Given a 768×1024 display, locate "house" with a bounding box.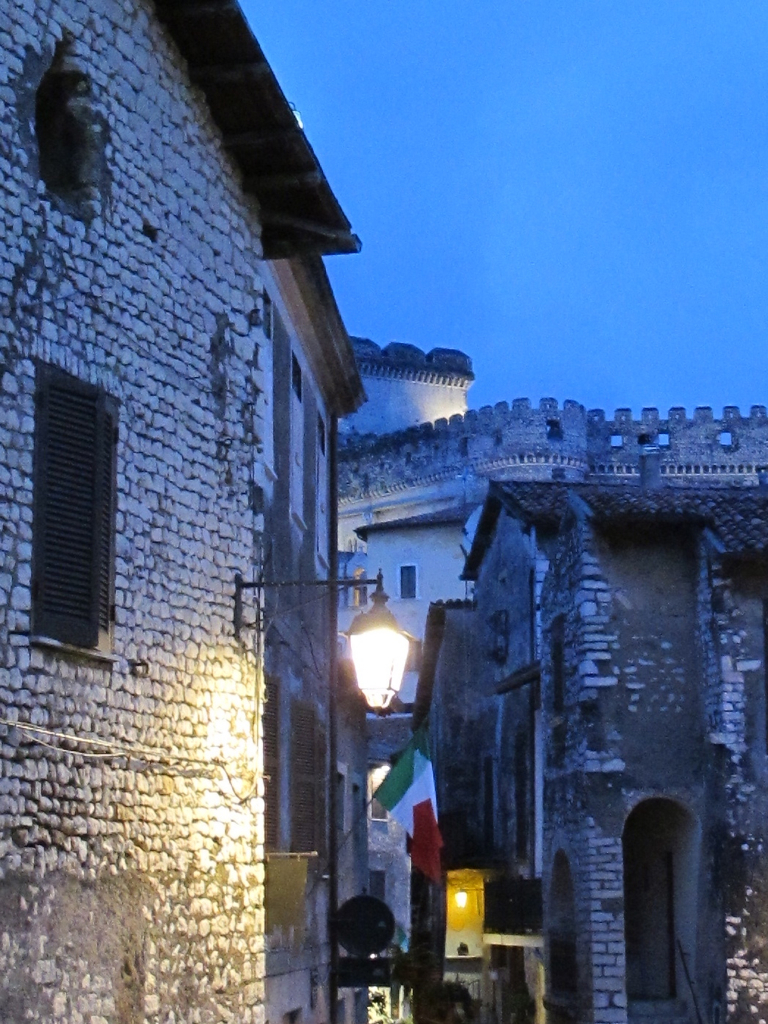
Located: x1=0, y1=0, x2=368, y2=1023.
